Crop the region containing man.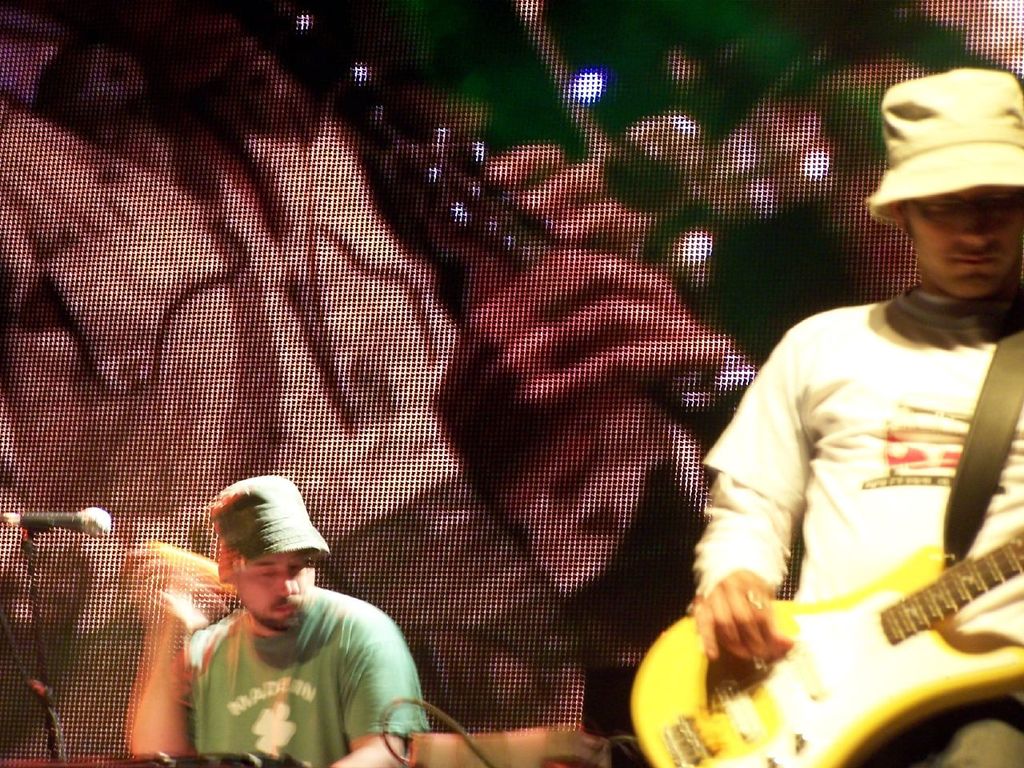
Crop region: (690, 64, 1023, 767).
